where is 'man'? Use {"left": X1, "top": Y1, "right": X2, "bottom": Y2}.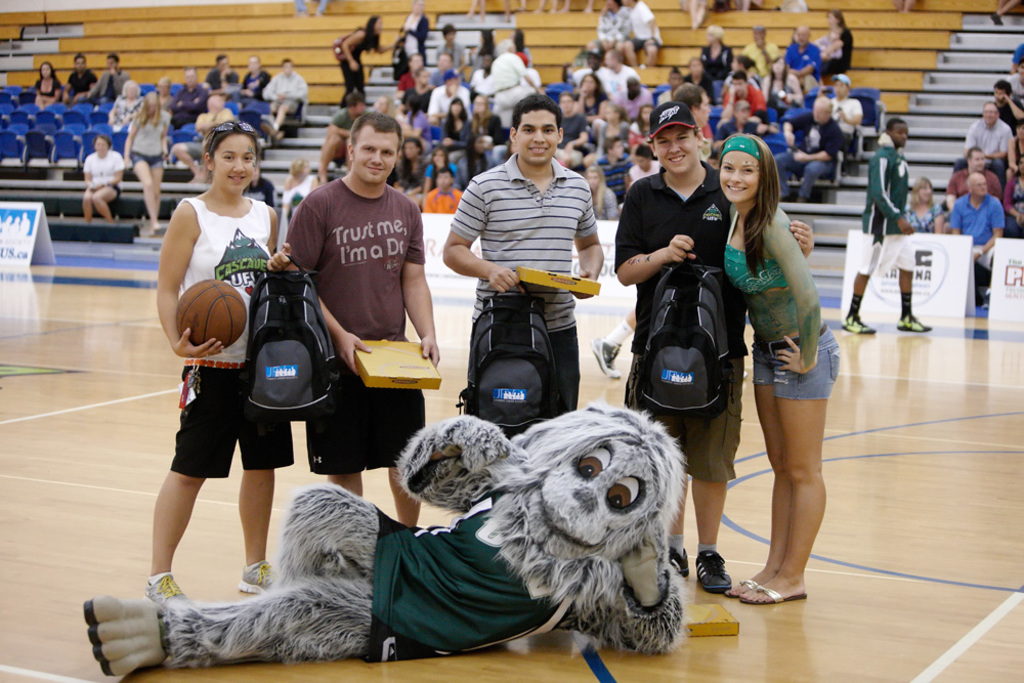
{"left": 432, "top": 23, "right": 467, "bottom": 74}.
